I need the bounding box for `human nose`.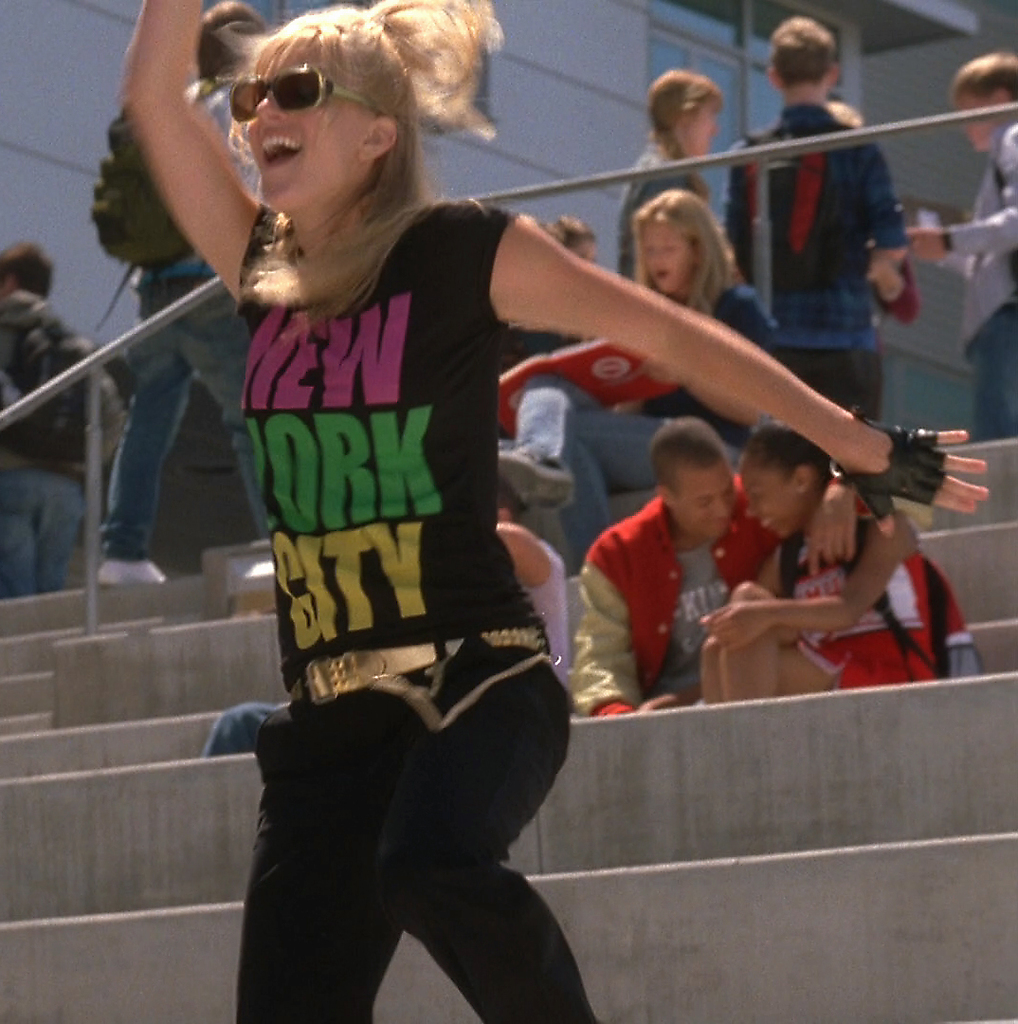
Here it is: box=[716, 498, 728, 515].
